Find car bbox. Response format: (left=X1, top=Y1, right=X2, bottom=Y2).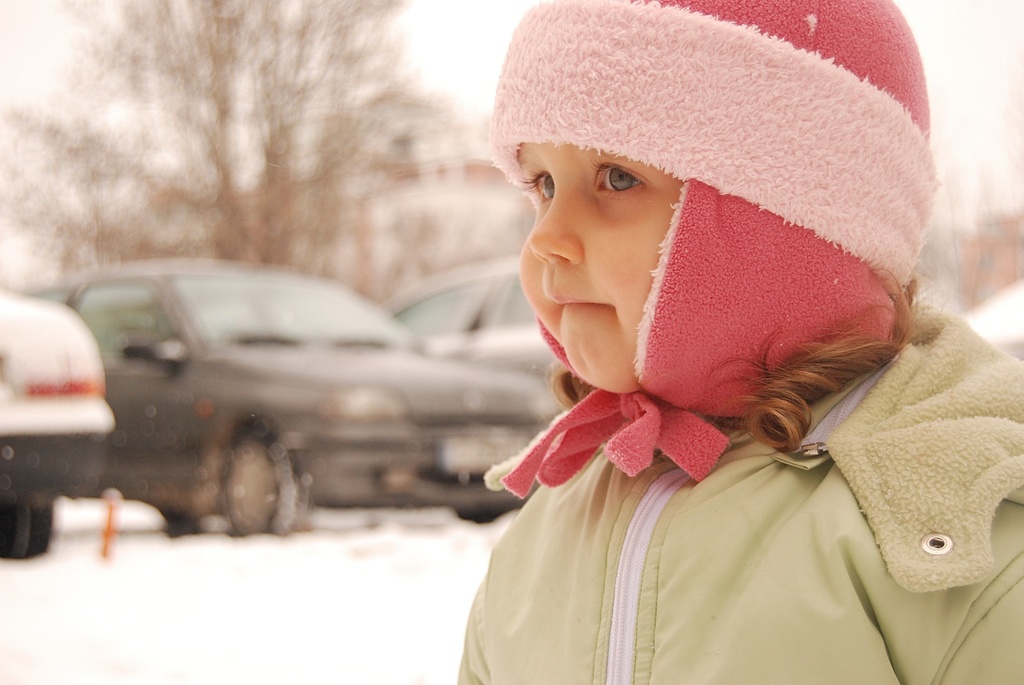
(left=19, top=258, right=568, bottom=538).
